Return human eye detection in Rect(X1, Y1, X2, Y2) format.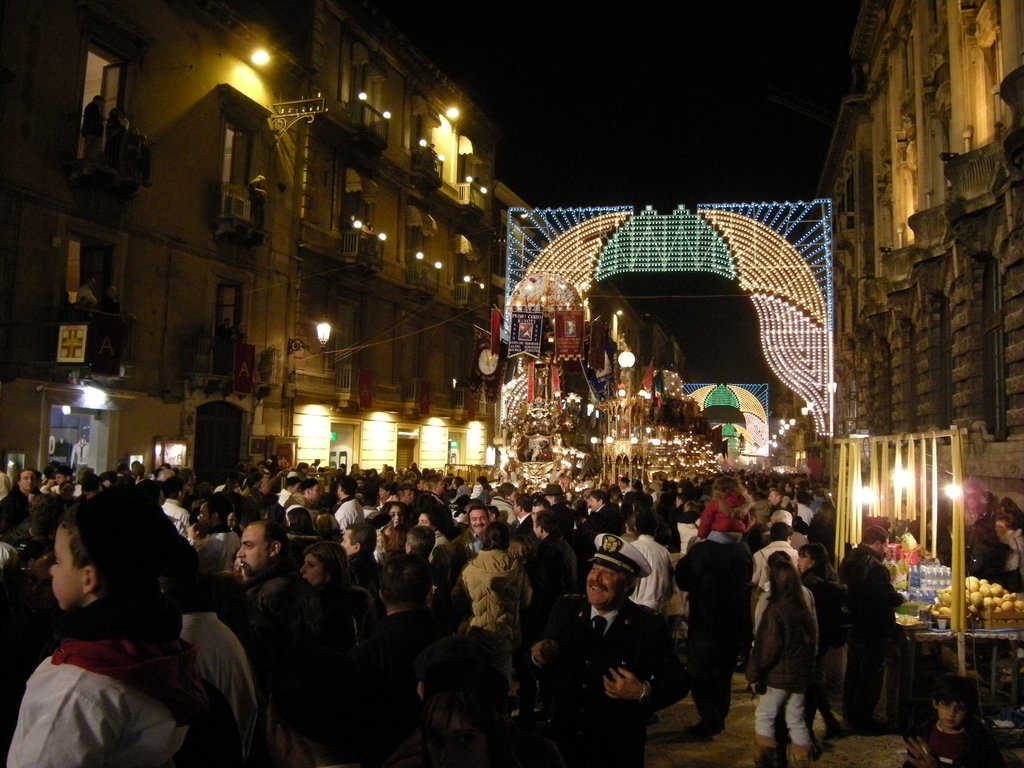
Rect(52, 557, 61, 566).
